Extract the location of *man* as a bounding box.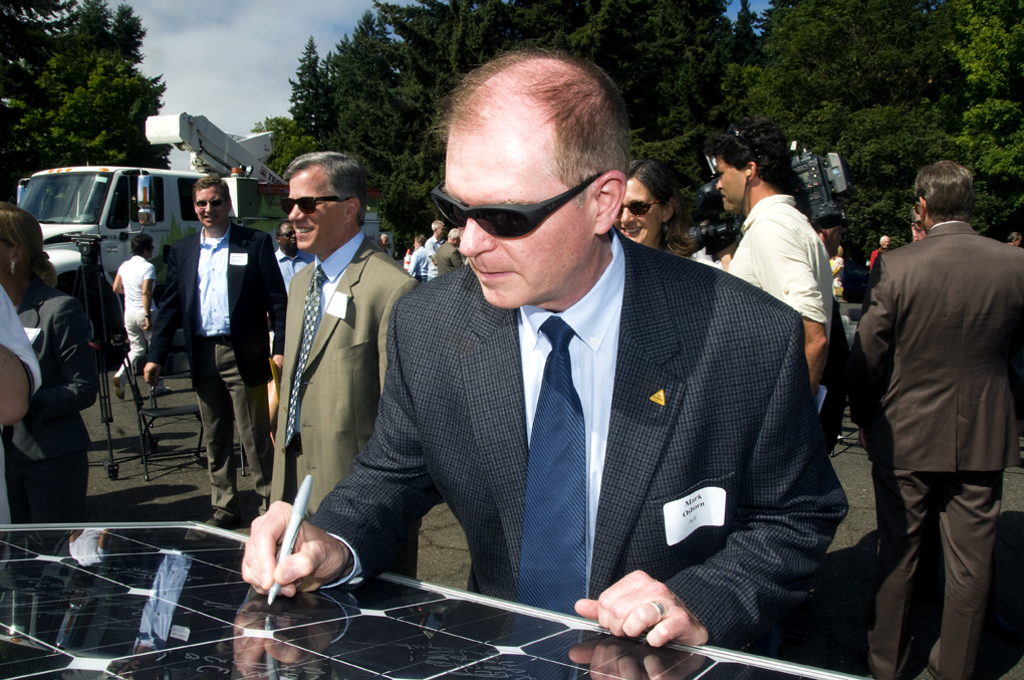
Rect(265, 149, 415, 574).
